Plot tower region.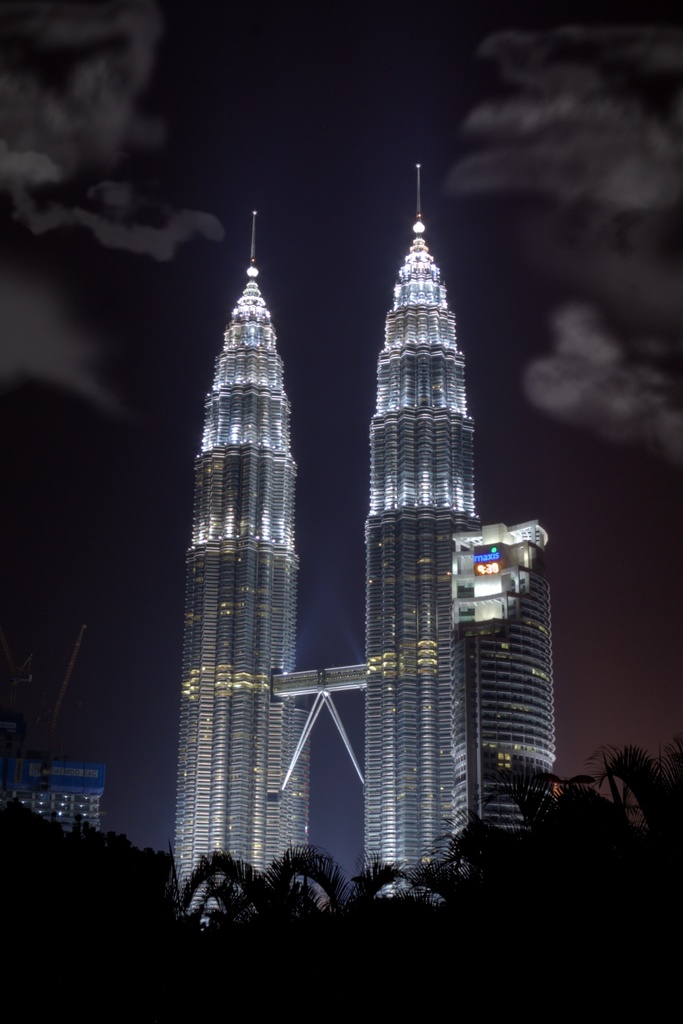
Plotted at crop(155, 125, 572, 860).
